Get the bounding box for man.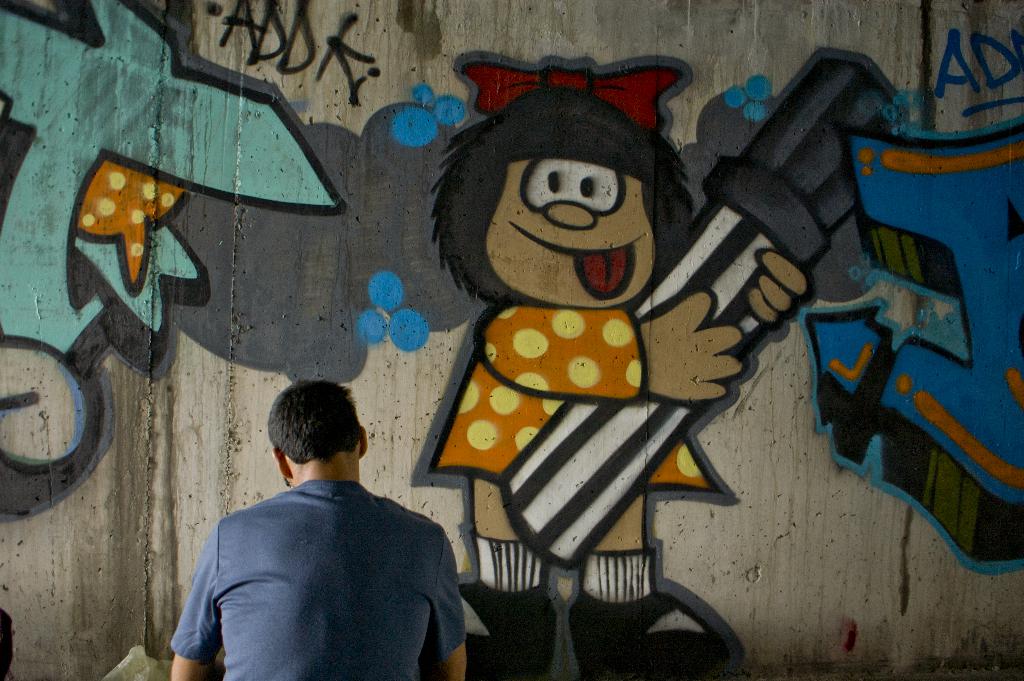
(left=163, top=378, right=467, bottom=680).
